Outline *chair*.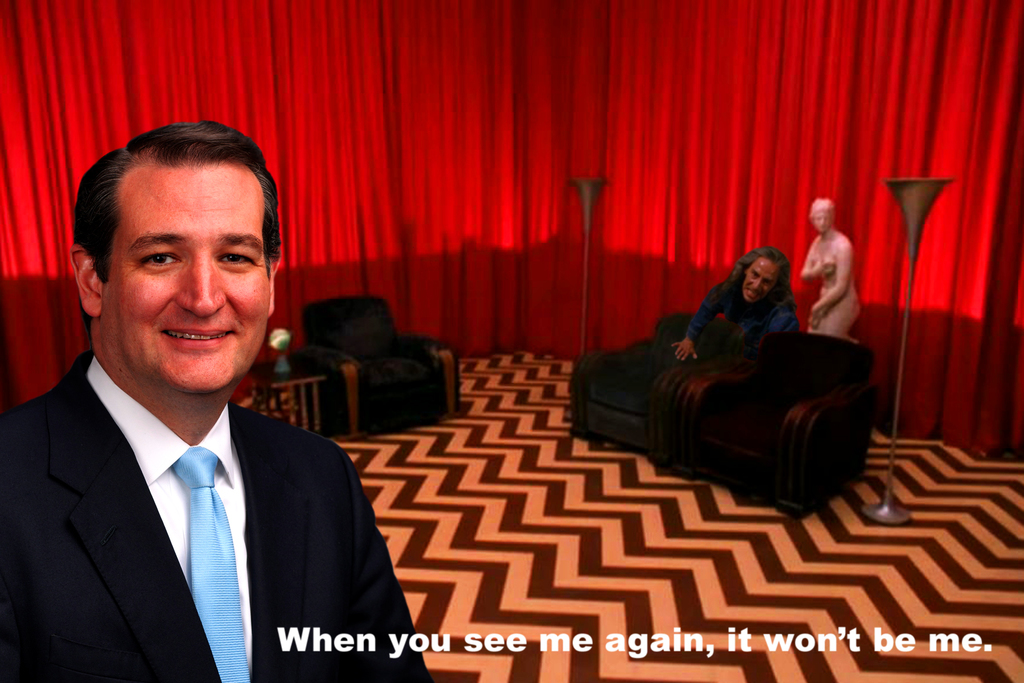
Outline: bbox(290, 290, 461, 437).
